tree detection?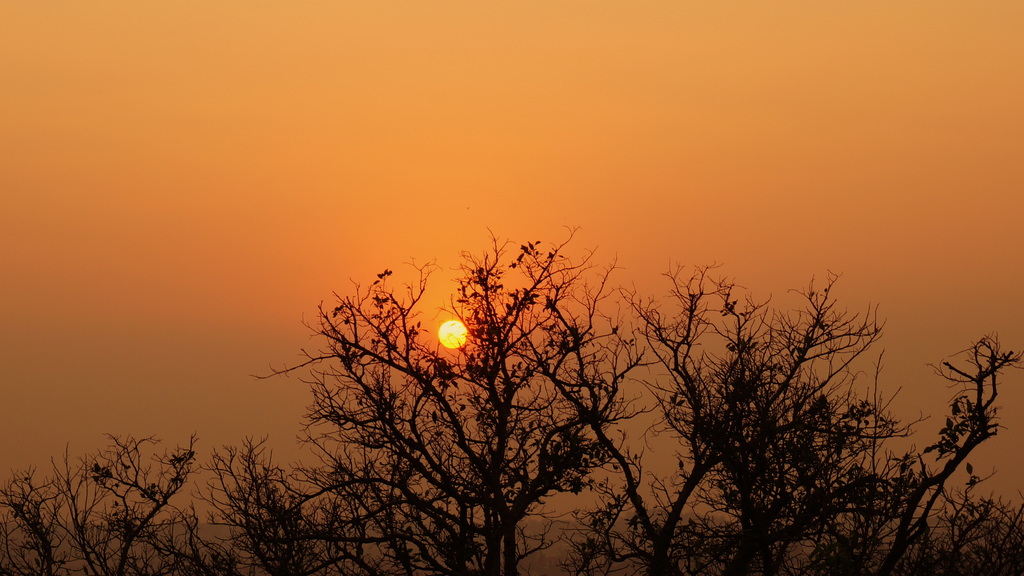
523:246:883:575
